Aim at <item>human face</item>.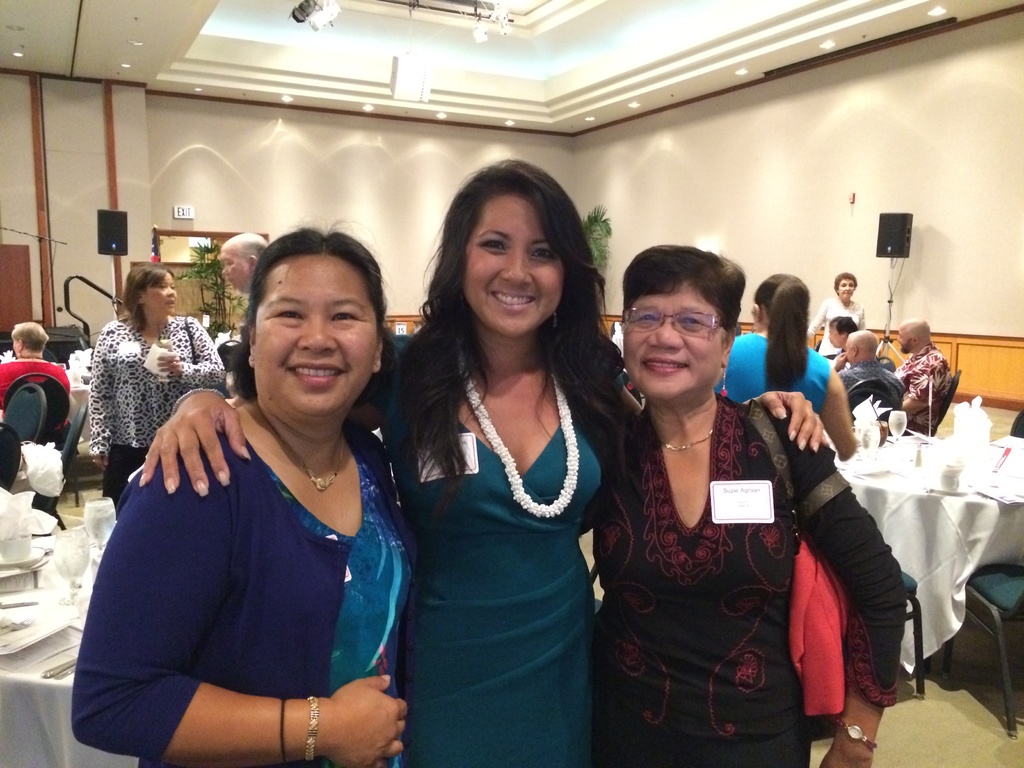
Aimed at detection(467, 197, 563, 335).
